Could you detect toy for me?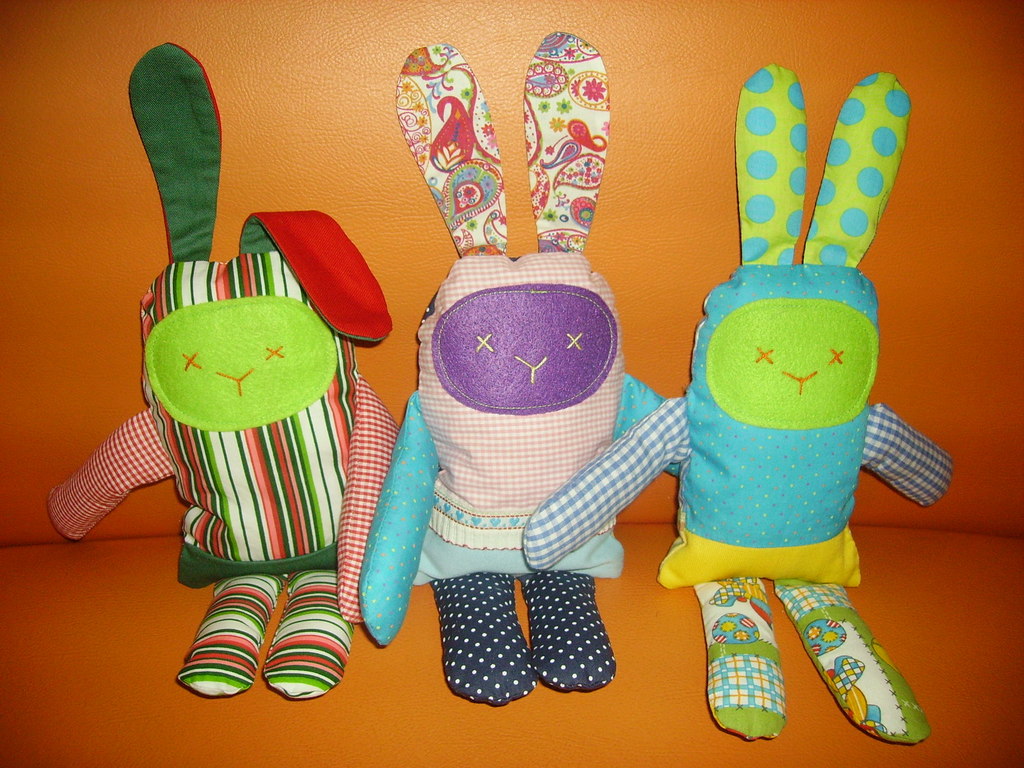
Detection result: 353, 26, 689, 710.
